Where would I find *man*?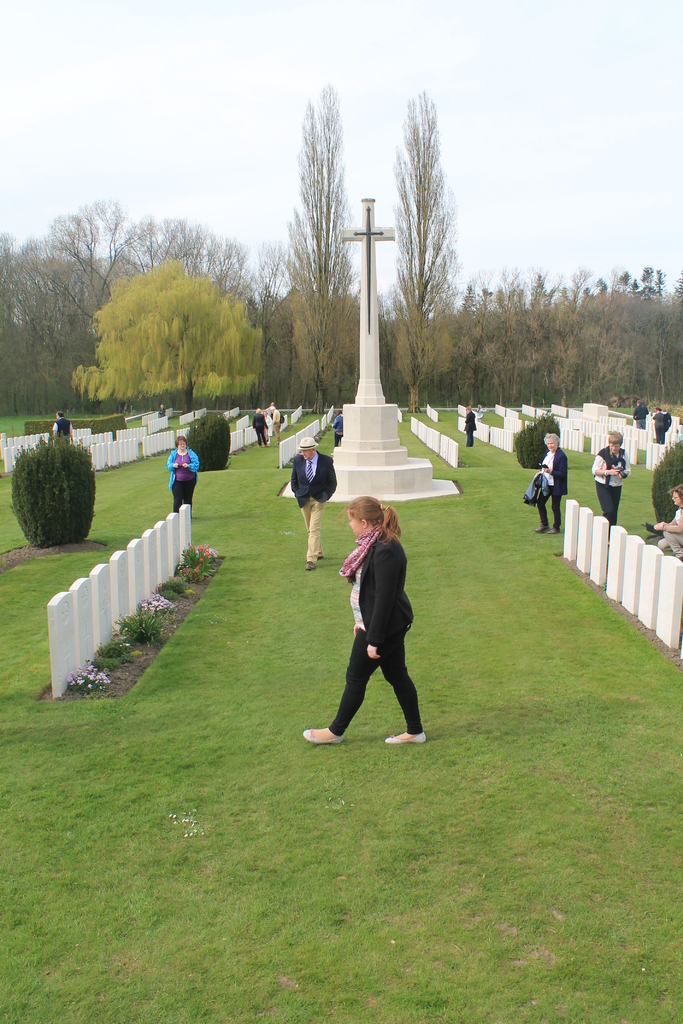
At box=[267, 400, 284, 444].
